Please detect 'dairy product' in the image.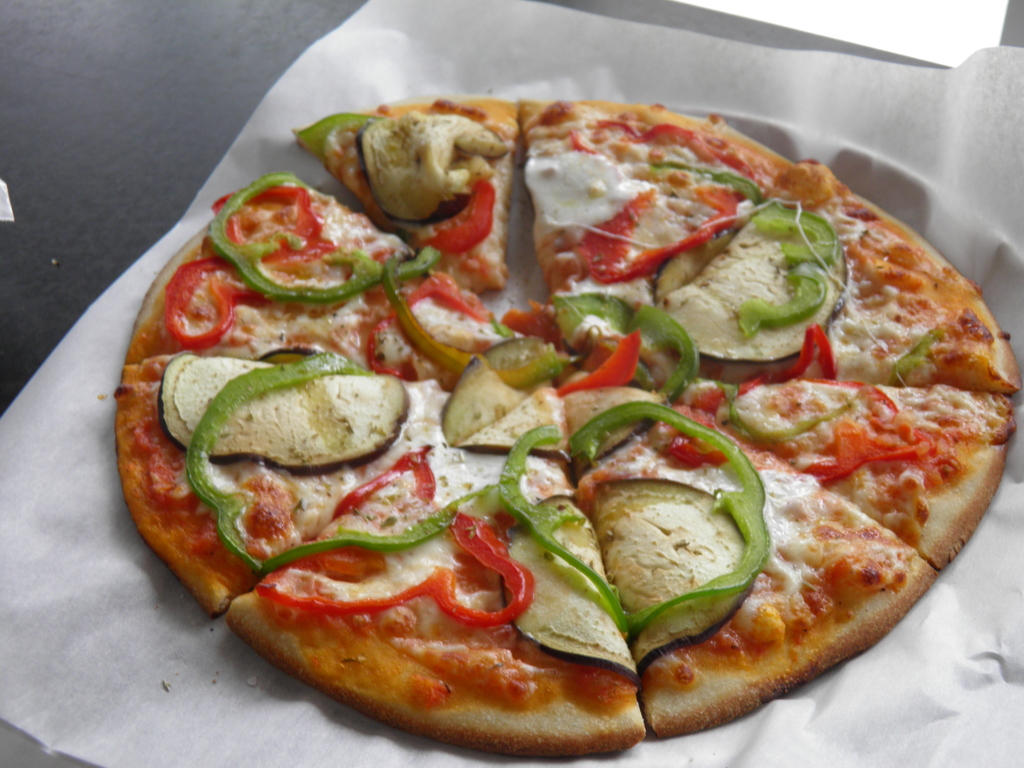
detection(236, 212, 482, 365).
